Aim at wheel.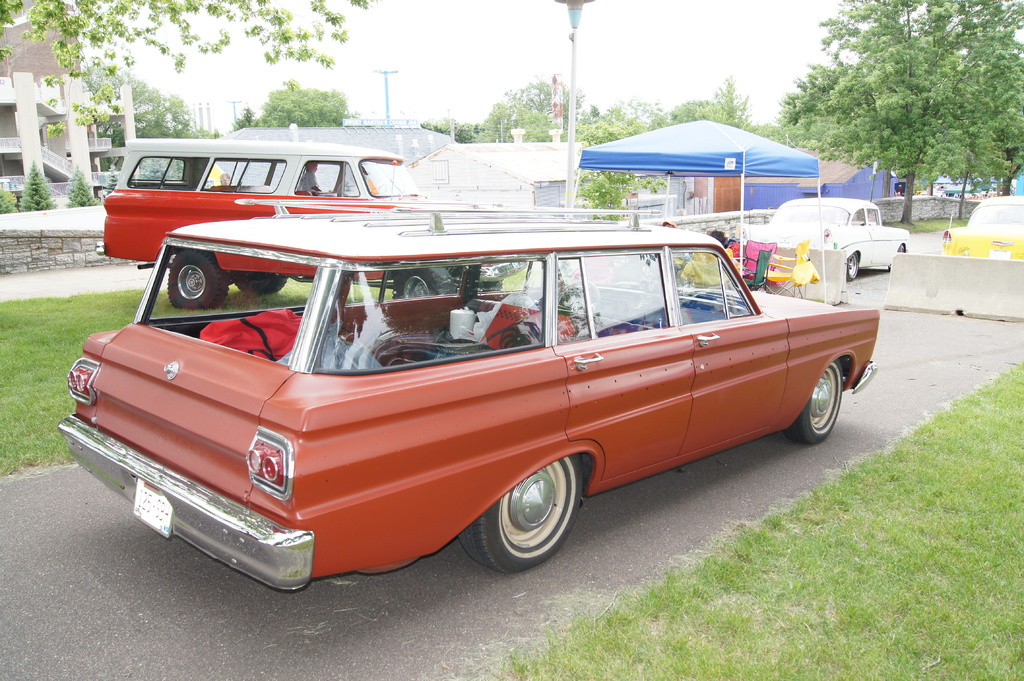
Aimed at locate(456, 445, 587, 582).
